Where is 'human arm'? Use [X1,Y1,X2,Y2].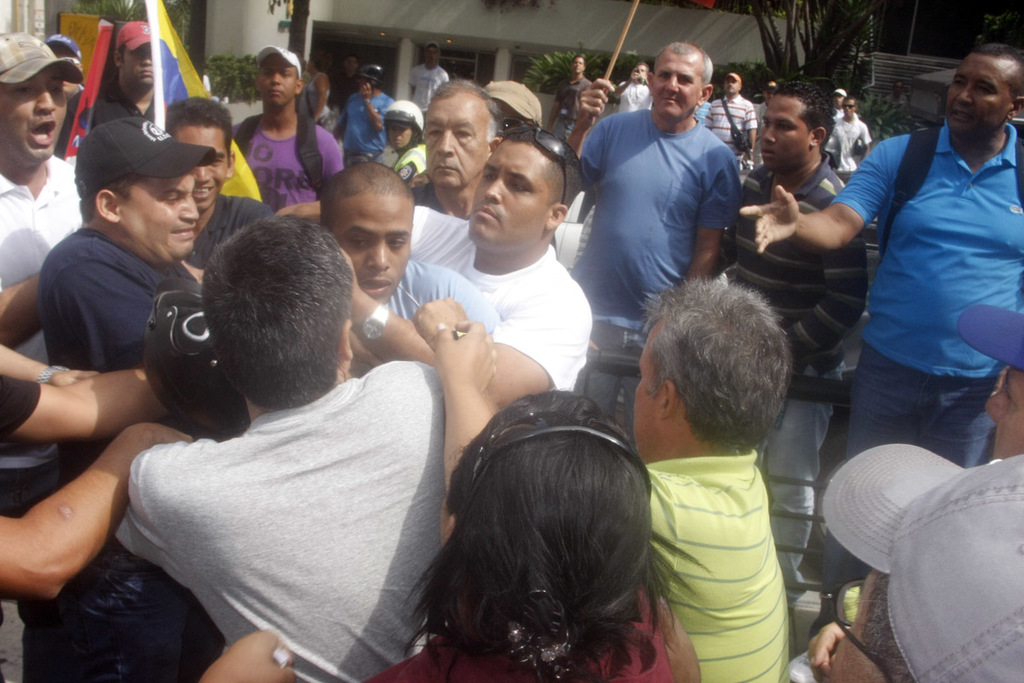
[441,69,450,82].
